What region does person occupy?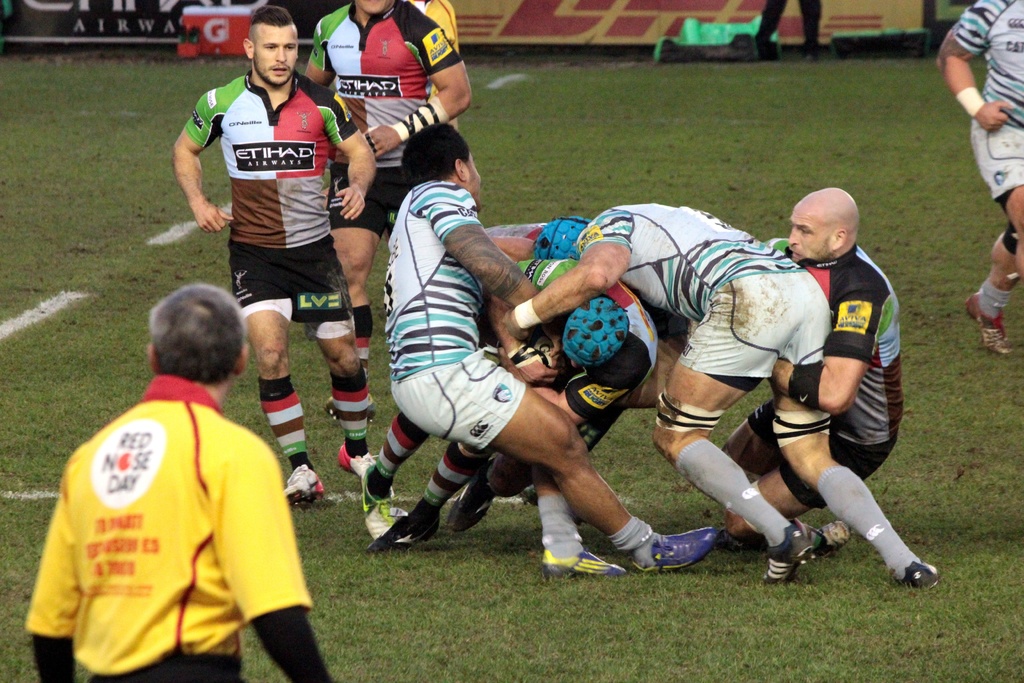
(x1=934, y1=0, x2=1023, y2=357).
